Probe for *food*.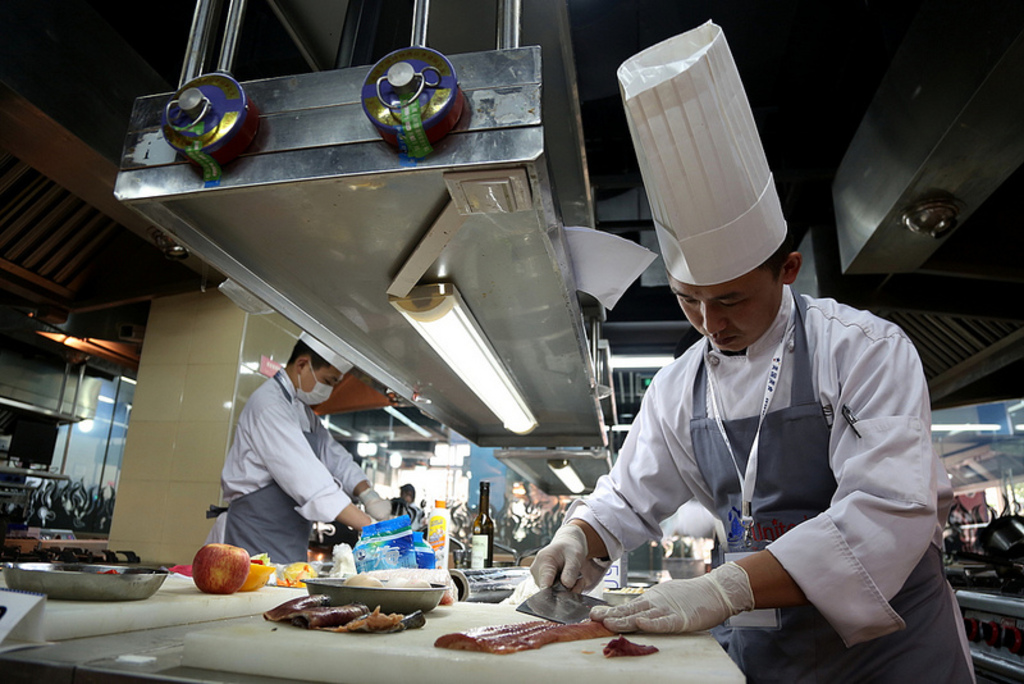
Probe result: region(433, 617, 612, 658).
